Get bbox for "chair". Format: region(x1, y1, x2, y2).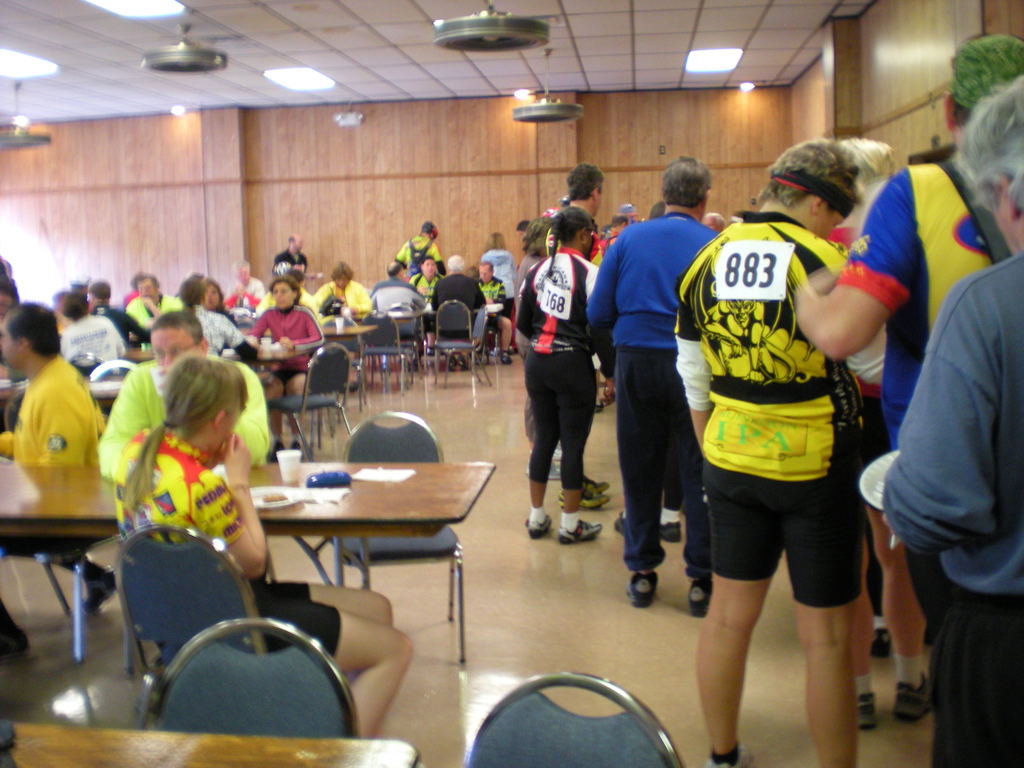
region(320, 308, 352, 326).
